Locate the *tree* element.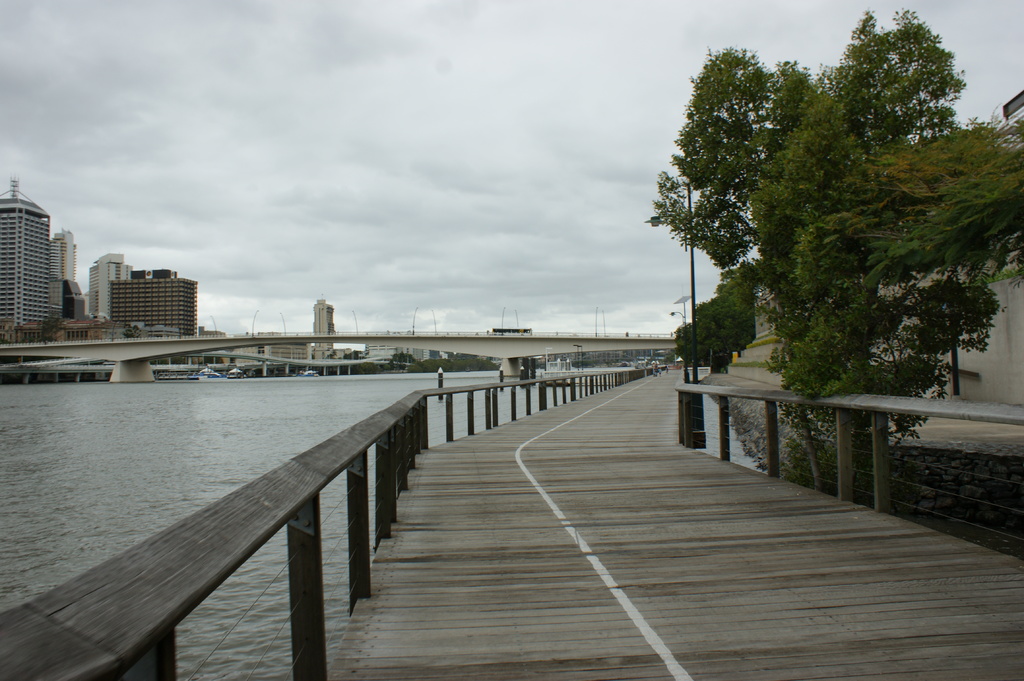
Element bbox: Rect(624, 164, 747, 274).
